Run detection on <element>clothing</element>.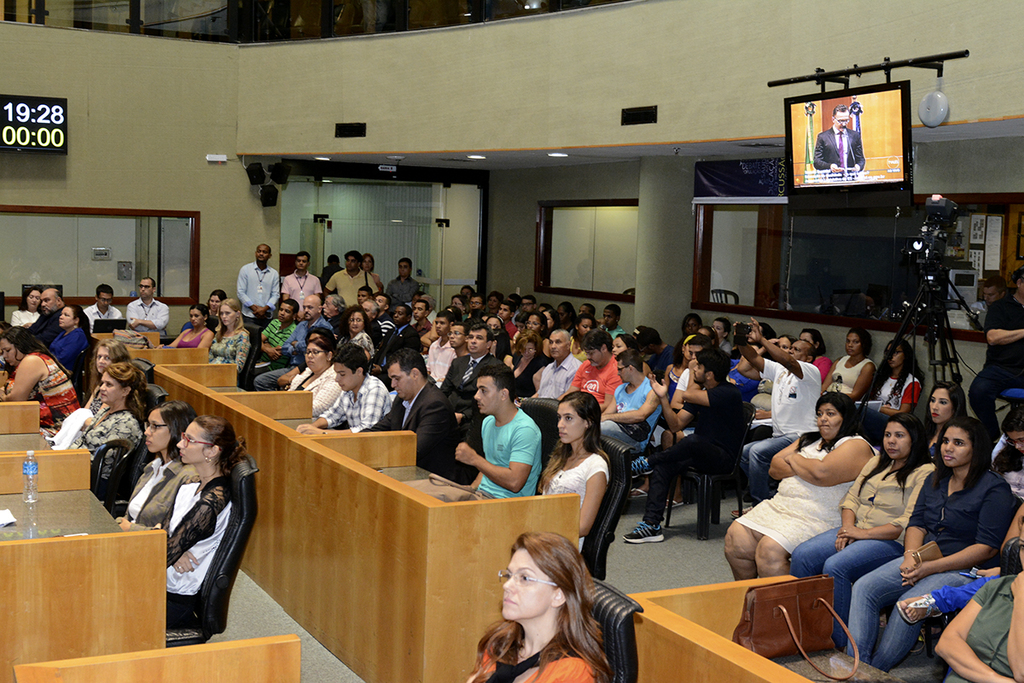
Result: rect(118, 294, 166, 341).
